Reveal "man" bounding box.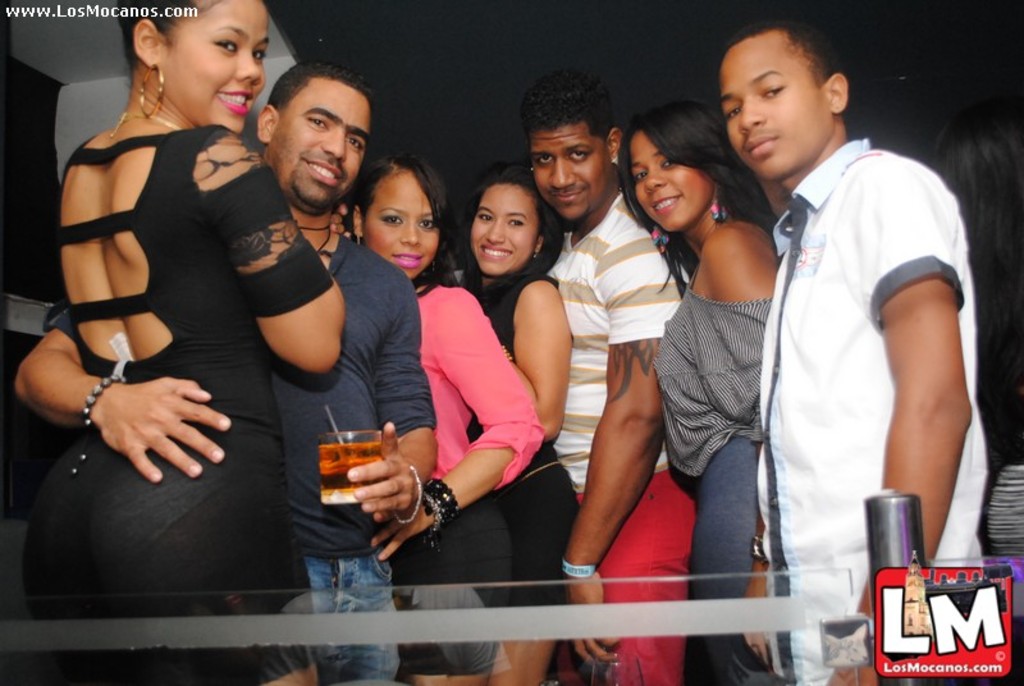
Revealed: x1=718, y1=5, x2=975, y2=651.
